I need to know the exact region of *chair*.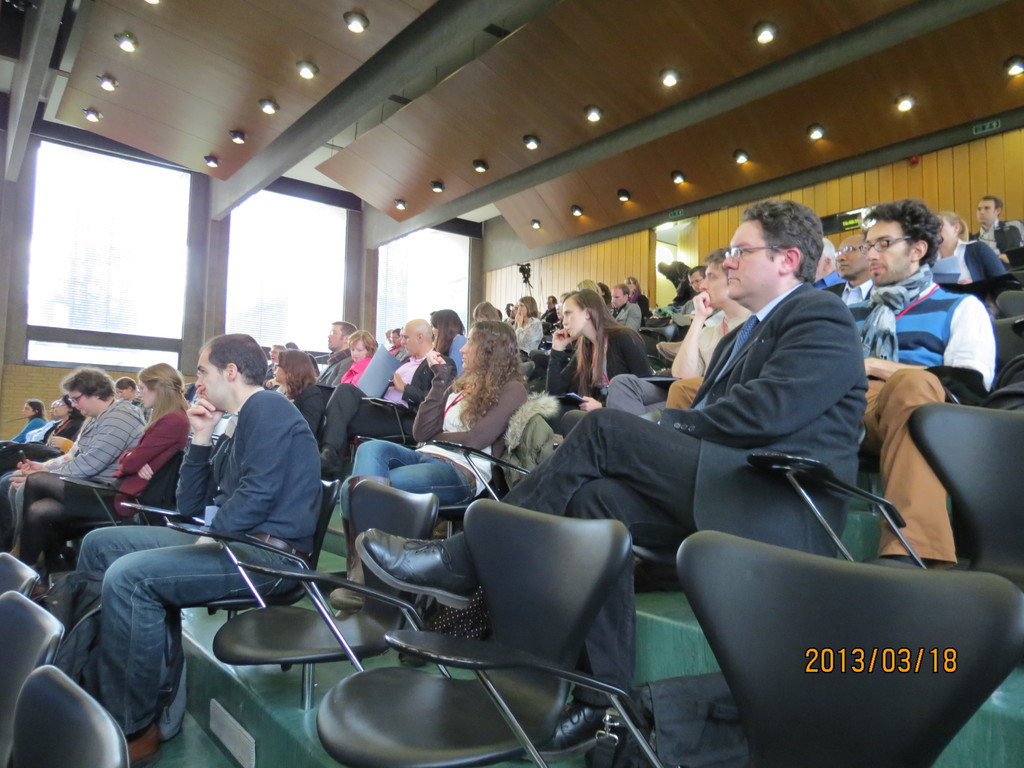
Region: <region>350, 398, 422, 447</region>.
